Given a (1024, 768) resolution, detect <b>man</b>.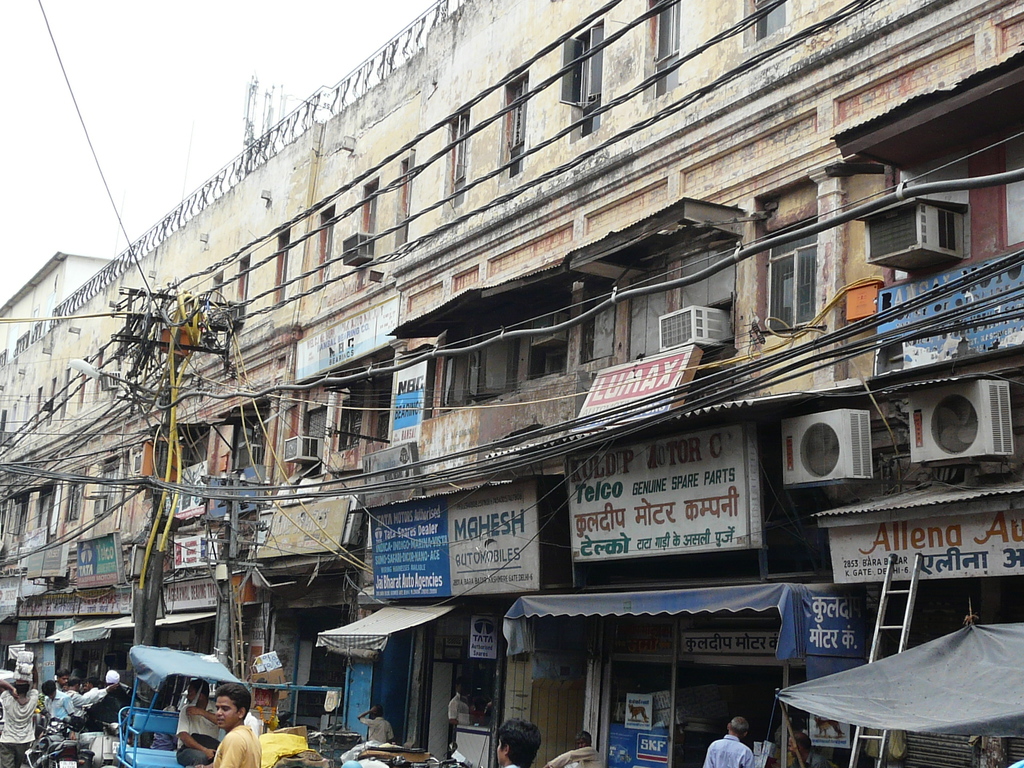
bbox=[195, 684, 276, 767].
